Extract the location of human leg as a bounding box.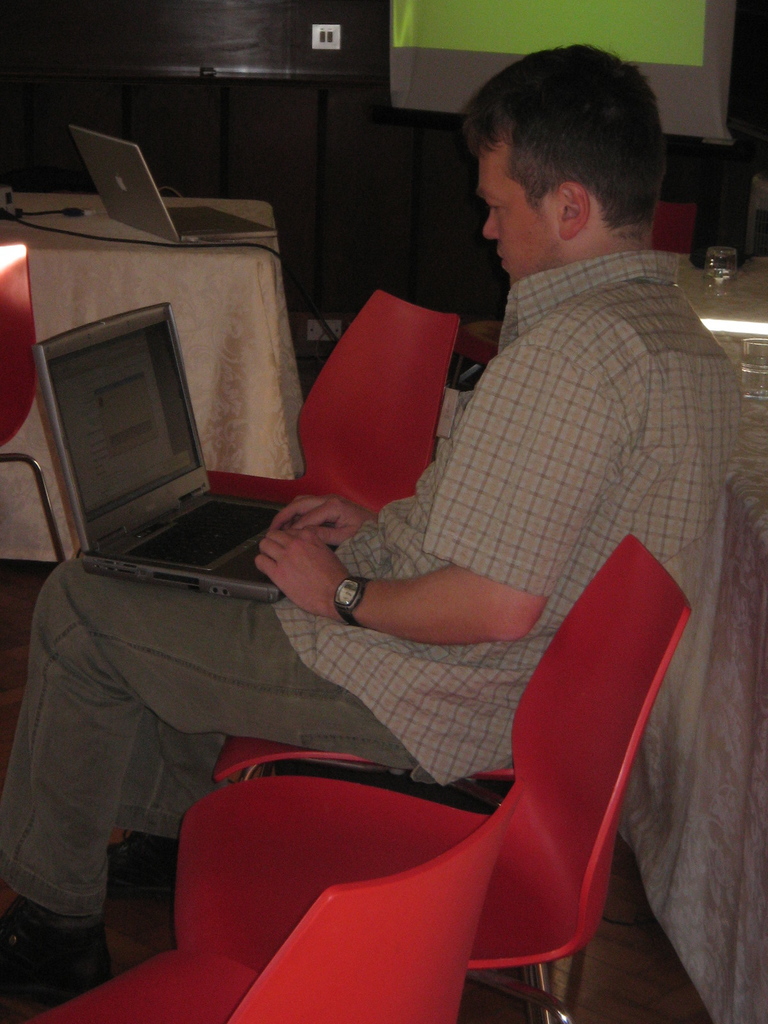
x1=0, y1=552, x2=403, y2=1023.
